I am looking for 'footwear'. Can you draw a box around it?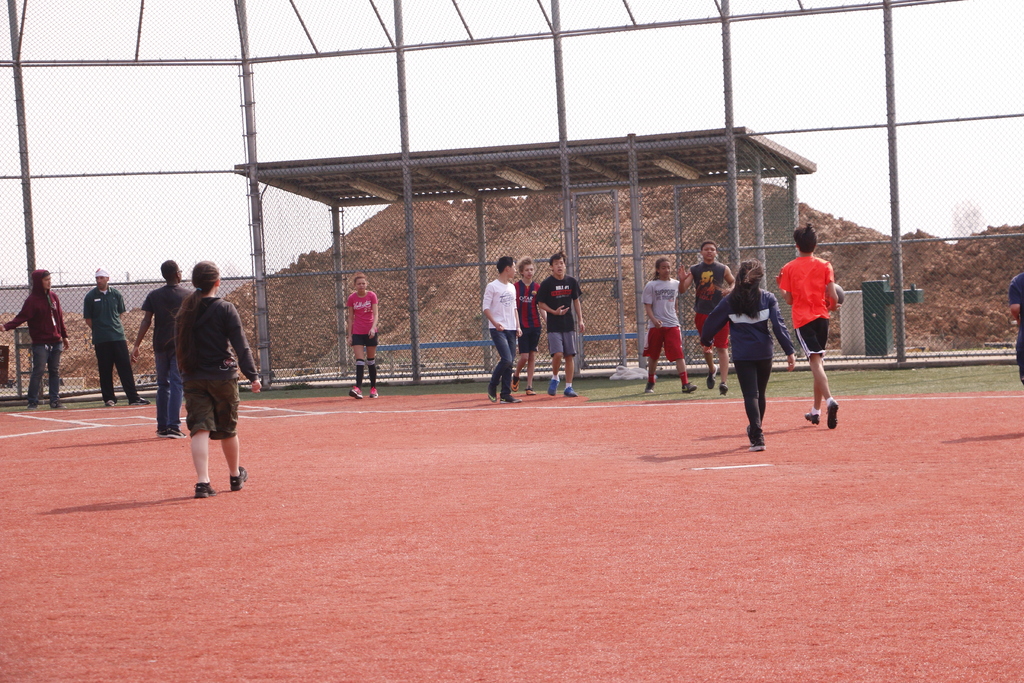
Sure, the bounding box is x1=510, y1=375, x2=519, y2=391.
